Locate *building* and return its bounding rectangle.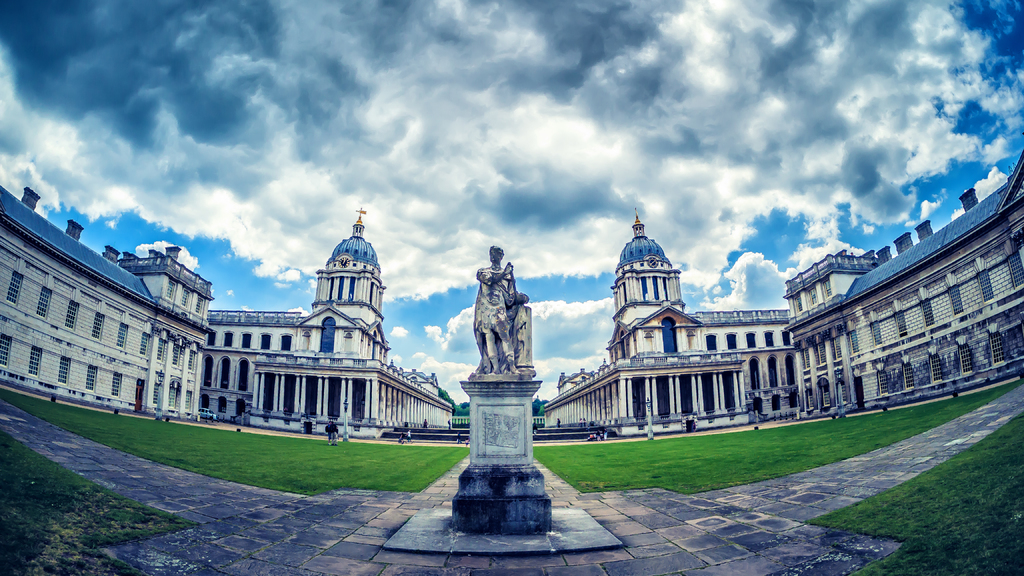
541:214:792:440.
